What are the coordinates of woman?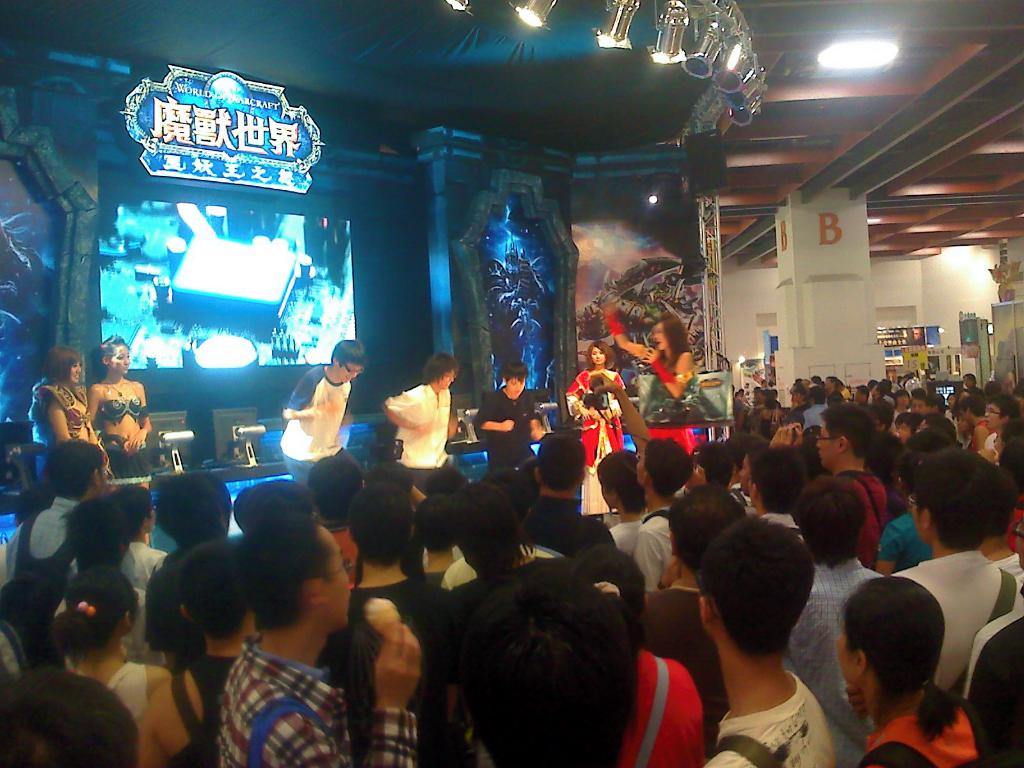
(52, 564, 172, 724).
